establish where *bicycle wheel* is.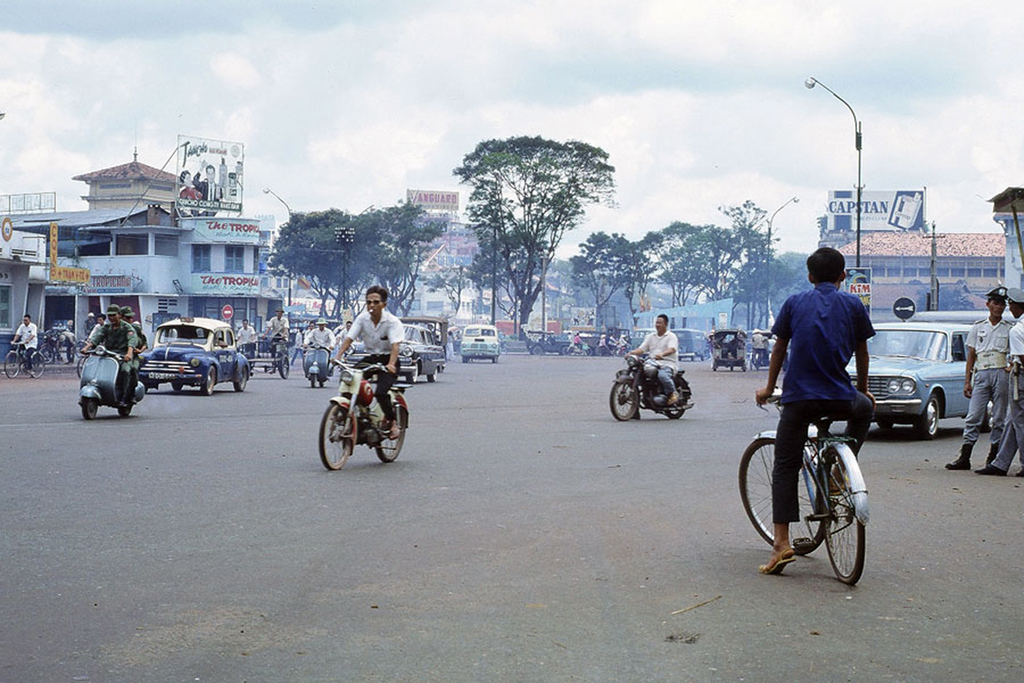
Established at bbox=(69, 341, 87, 362).
